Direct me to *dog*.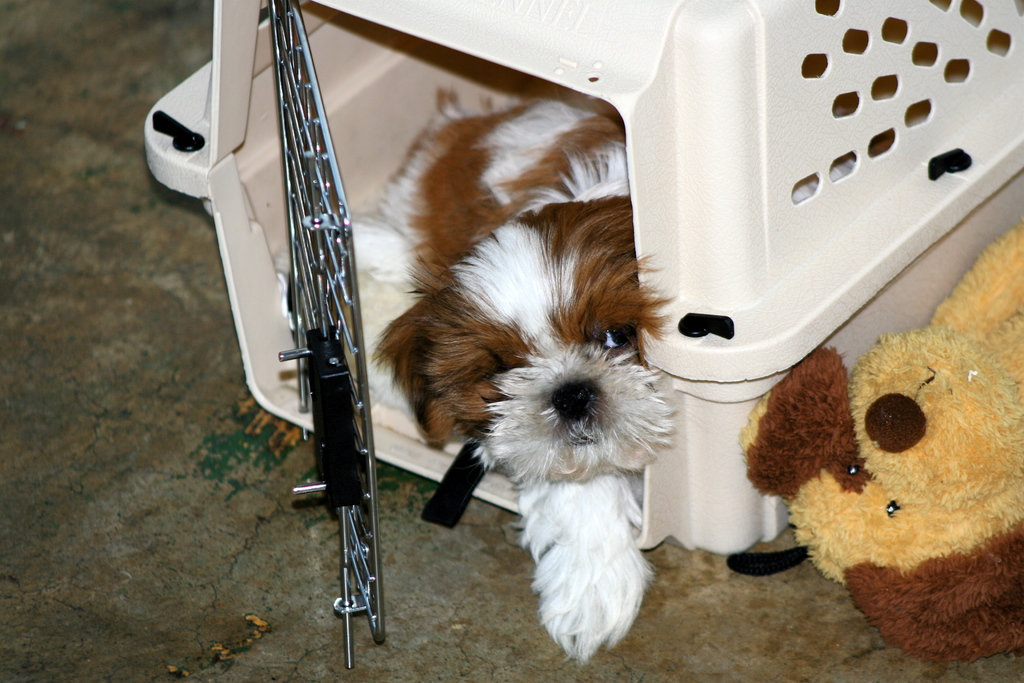
Direction: <box>735,217,1023,670</box>.
